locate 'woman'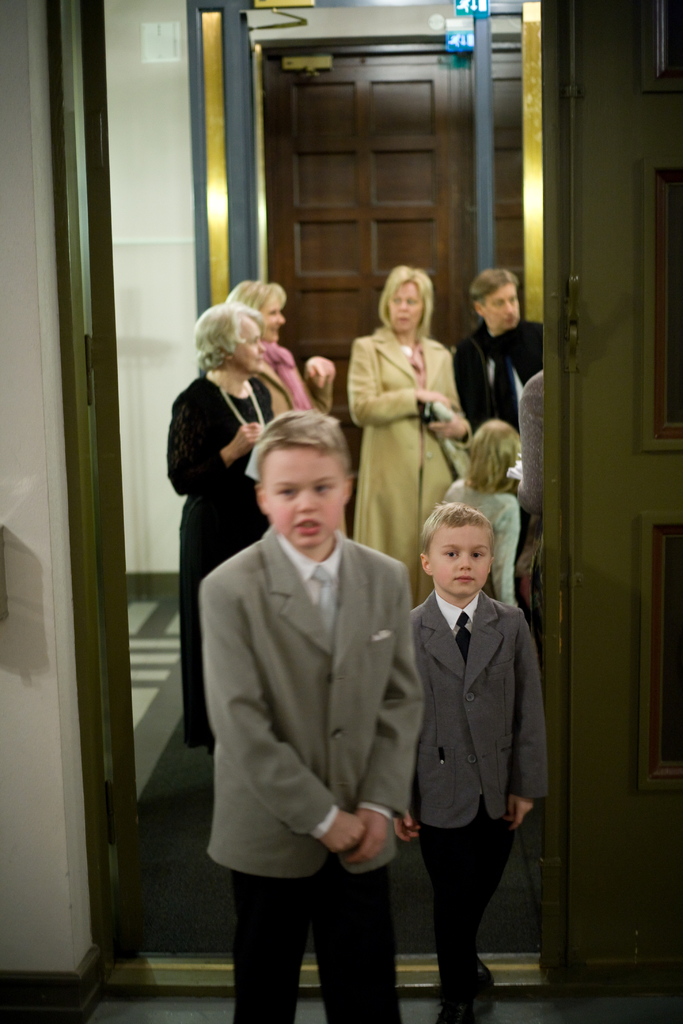
left=166, top=296, right=292, bottom=766
